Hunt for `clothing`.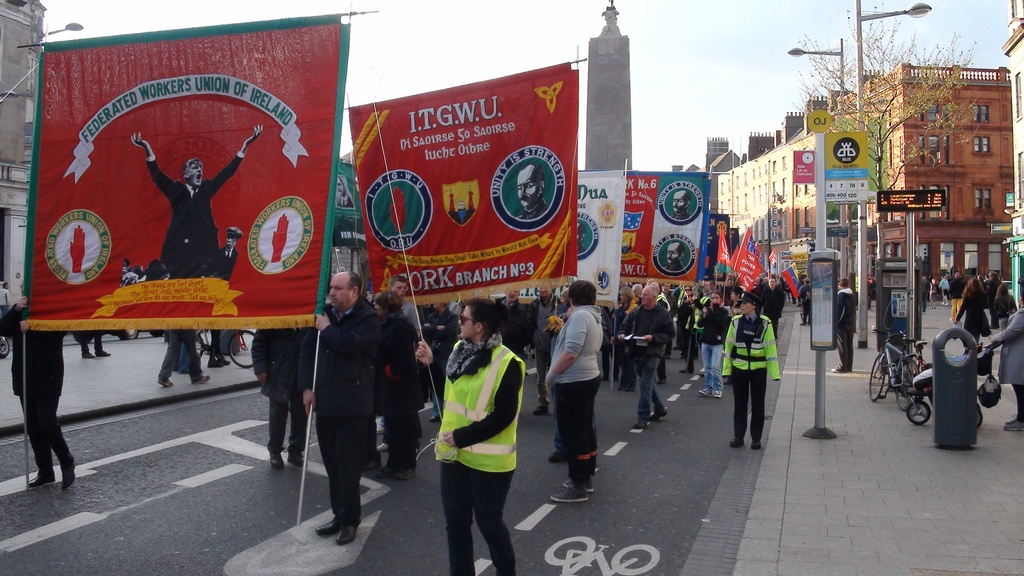
Hunted down at (left=757, top=283, right=783, bottom=338).
